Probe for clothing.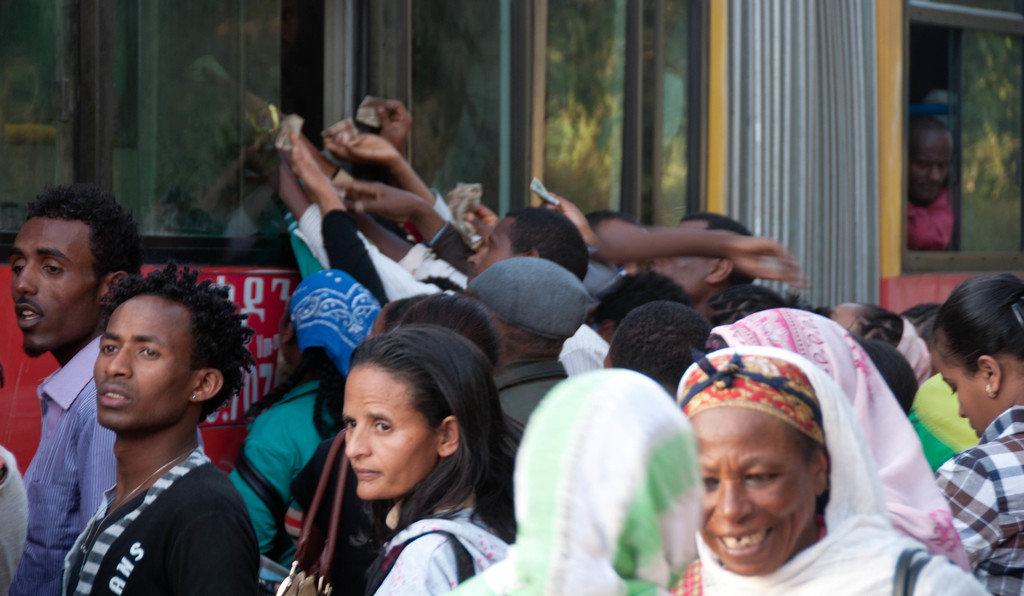
Probe result: (x1=229, y1=205, x2=334, y2=565).
